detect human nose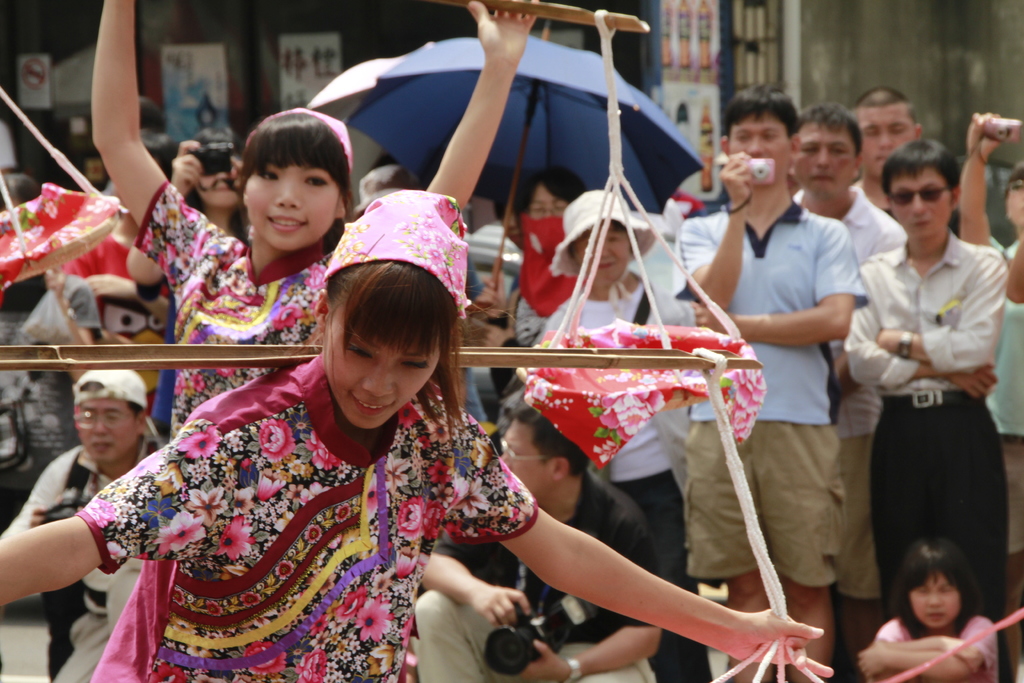
bbox=[819, 152, 830, 168]
